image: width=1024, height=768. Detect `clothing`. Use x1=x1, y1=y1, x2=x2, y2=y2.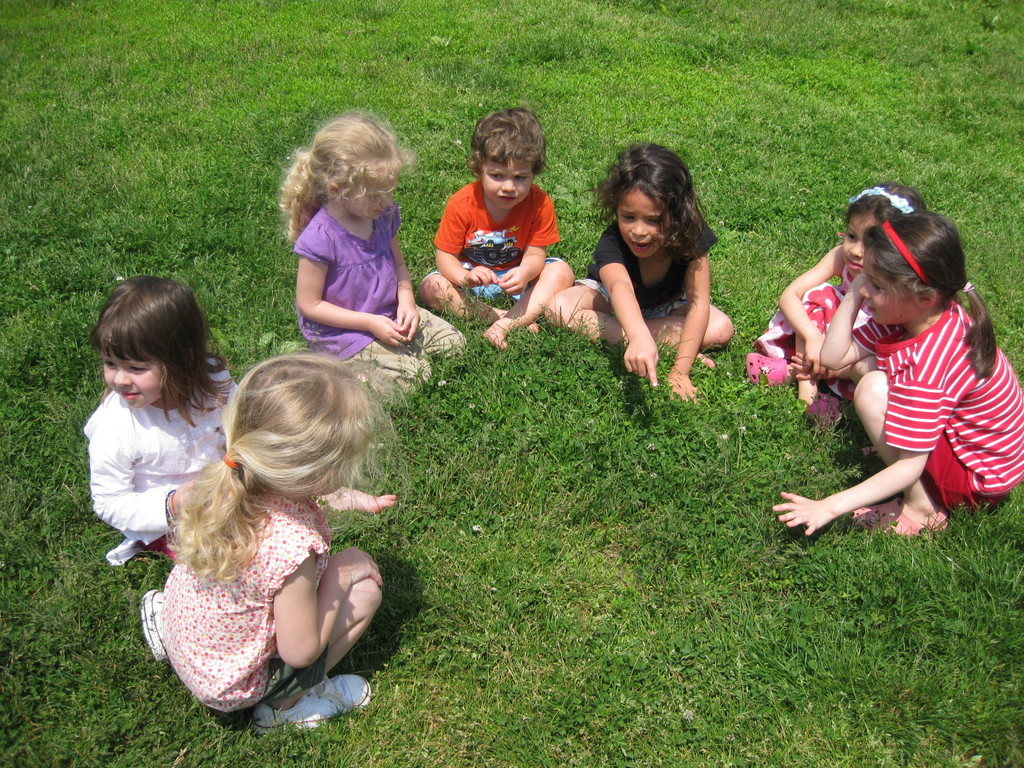
x1=593, y1=224, x2=716, y2=303.
